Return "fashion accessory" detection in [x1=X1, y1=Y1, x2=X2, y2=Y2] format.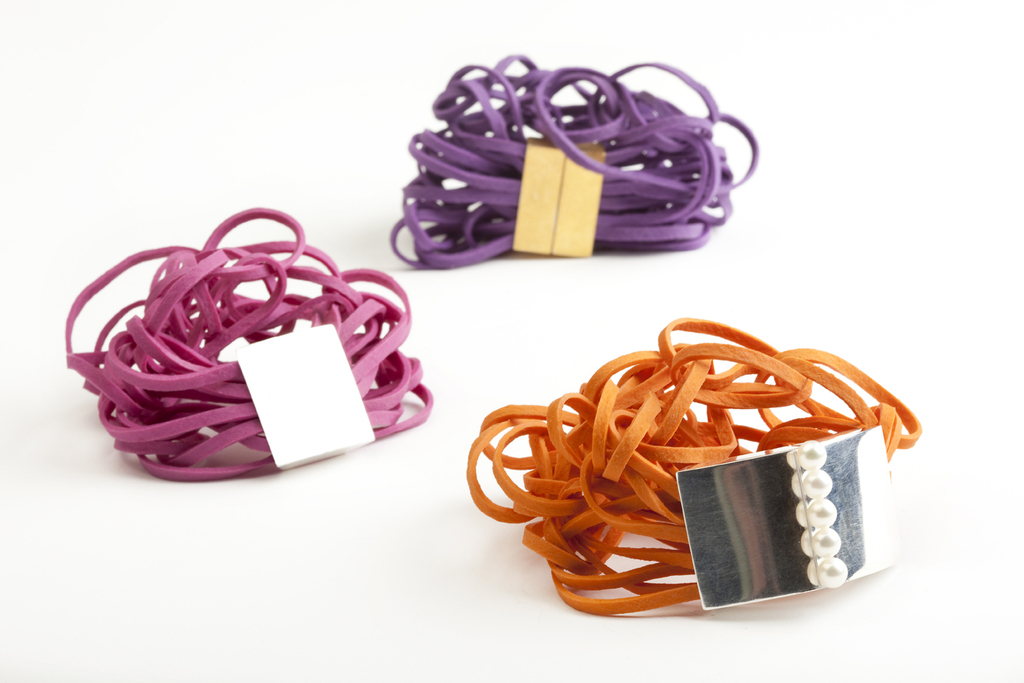
[x1=540, y1=282, x2=903, y2=589].
